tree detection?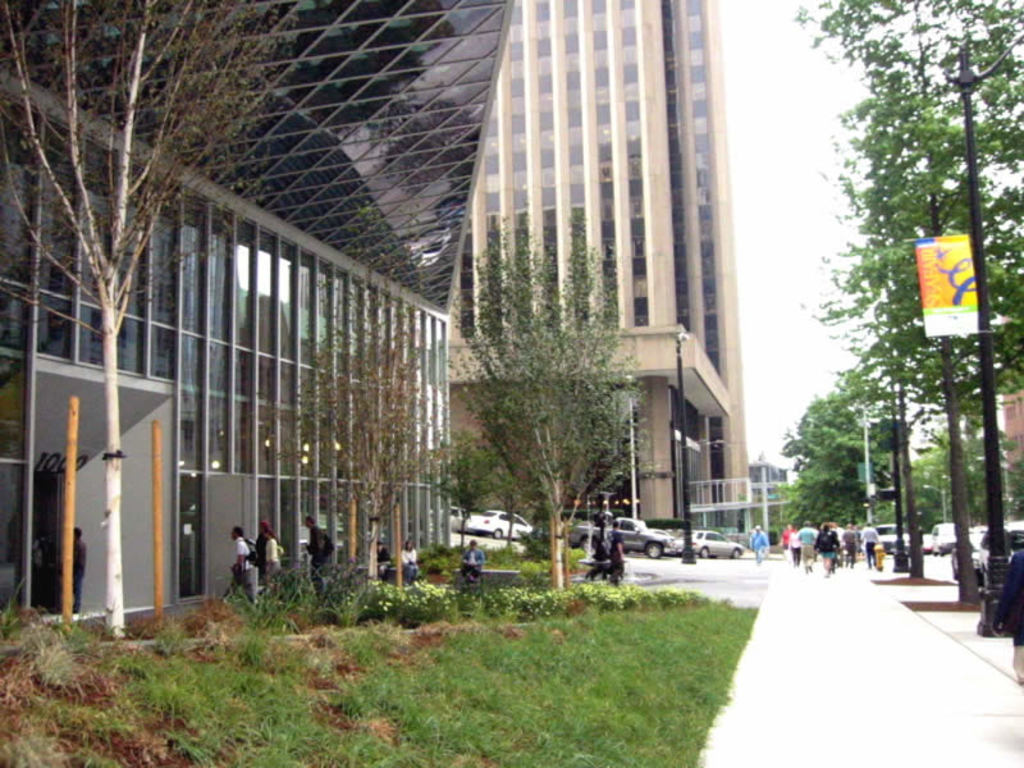
(left=443, top=209, right=648, bottom=589)
